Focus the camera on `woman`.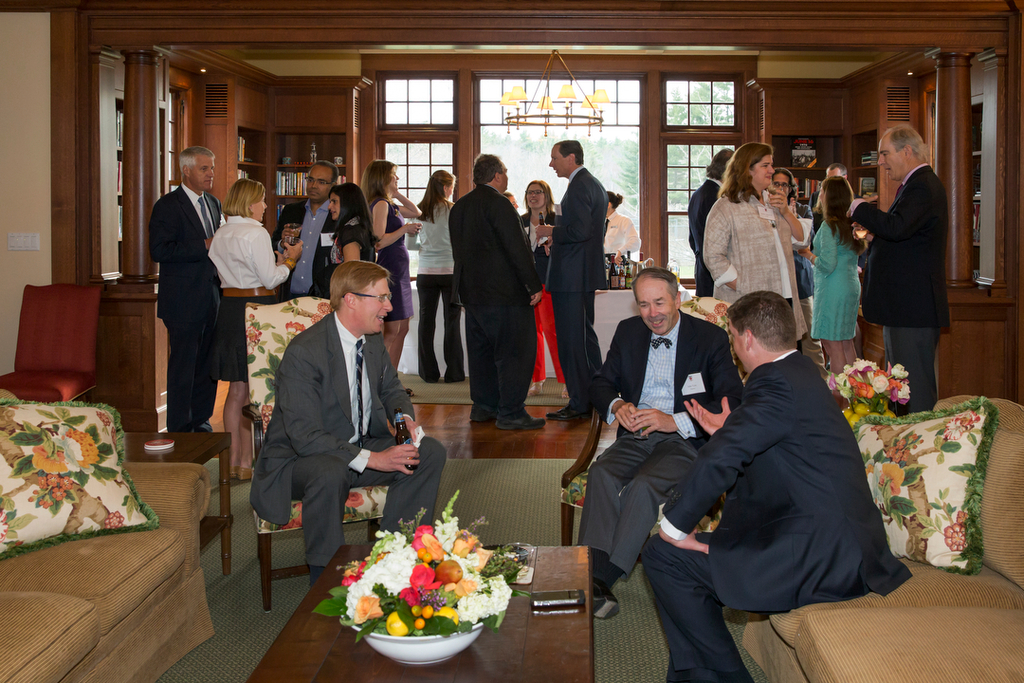
Focus region: region(517, 179, 567, 409).
